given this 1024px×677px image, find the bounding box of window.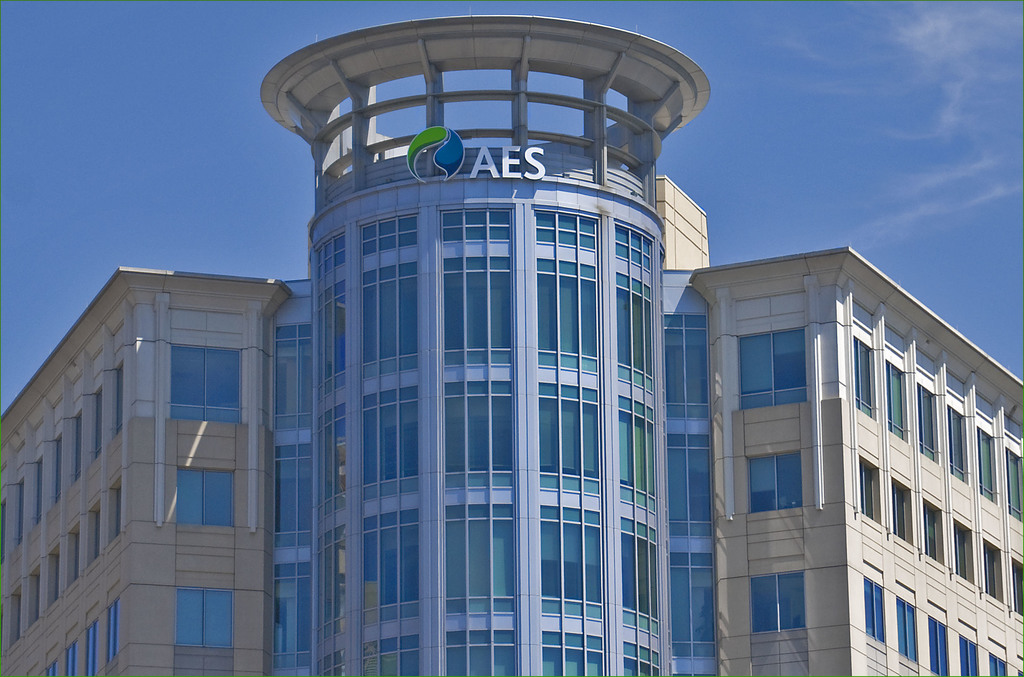
region(750, 573, 806, 632).
